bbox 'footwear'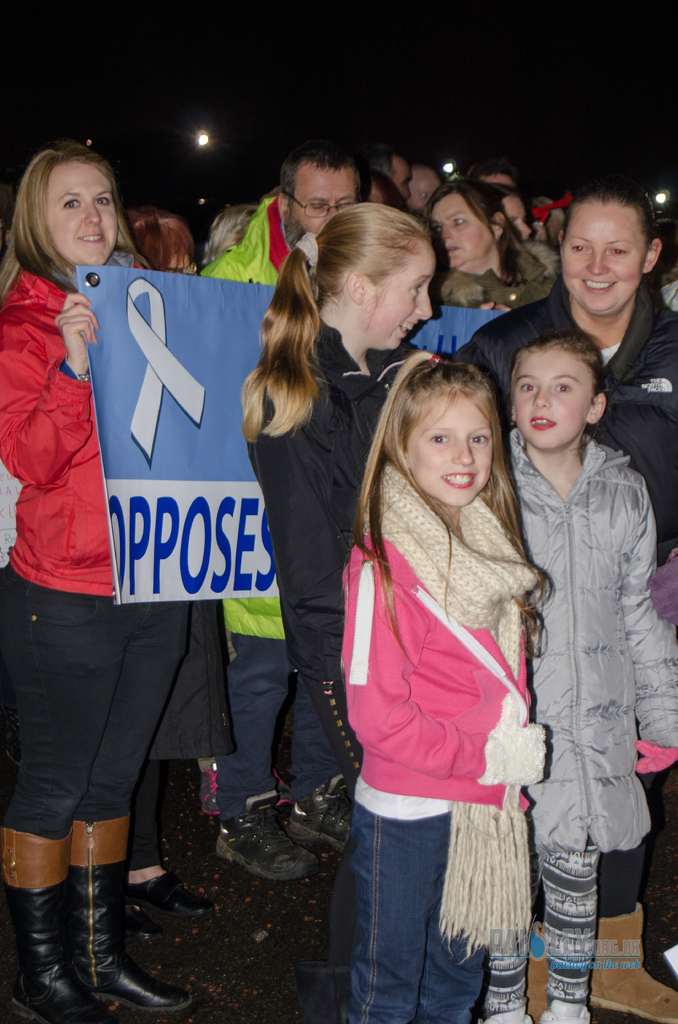
(left=540, top=1002, right=587, bottom=1023)
